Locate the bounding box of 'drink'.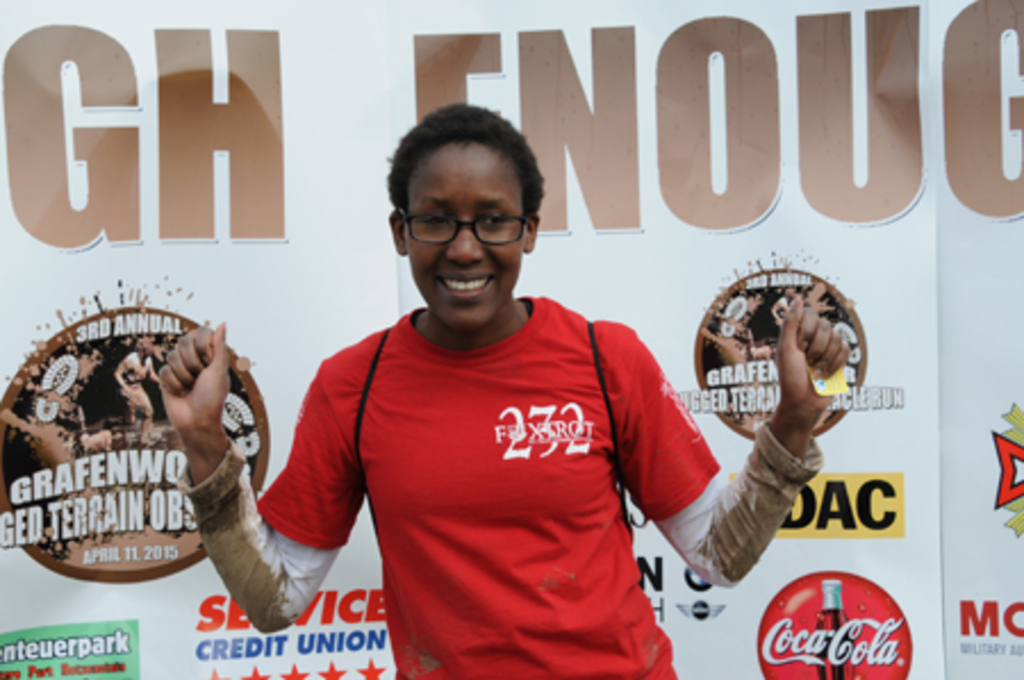
Bounding box: 810 582 847 678.
